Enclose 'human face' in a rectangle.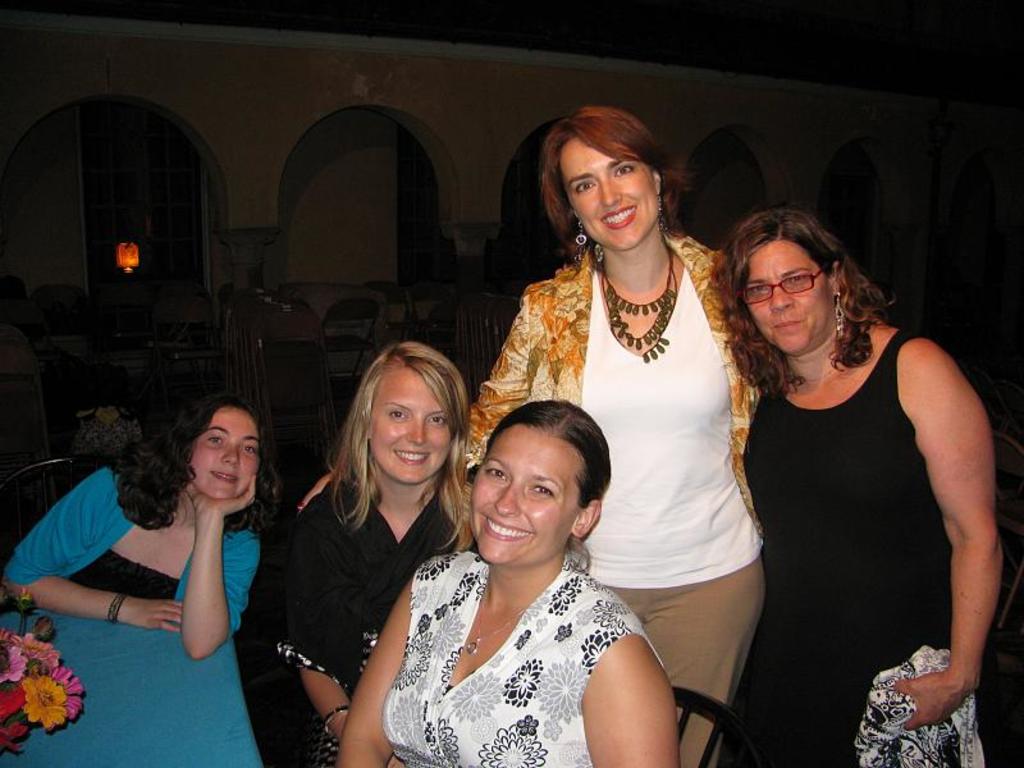
{"left": 369, "top": 355, "right": 454, "bottom": 480}.
